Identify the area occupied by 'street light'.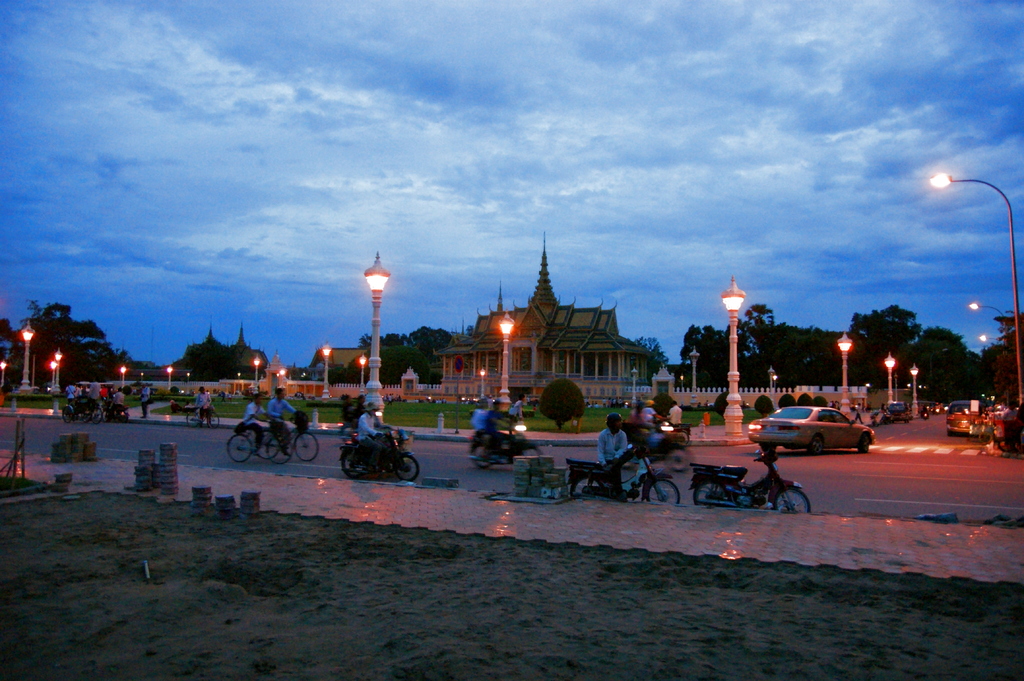
Area: {"left": 184, "top": 373, "right": 191, "bottom": 395}.
